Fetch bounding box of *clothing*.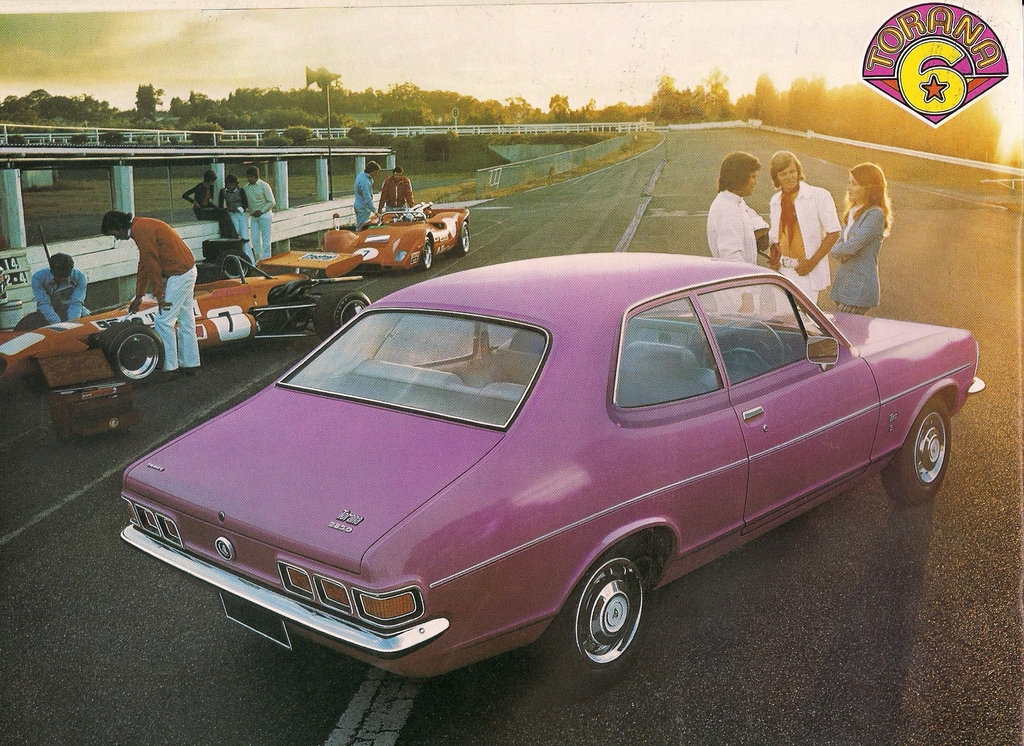
Bbox: <region>379, 176, 417, 210</region>.
